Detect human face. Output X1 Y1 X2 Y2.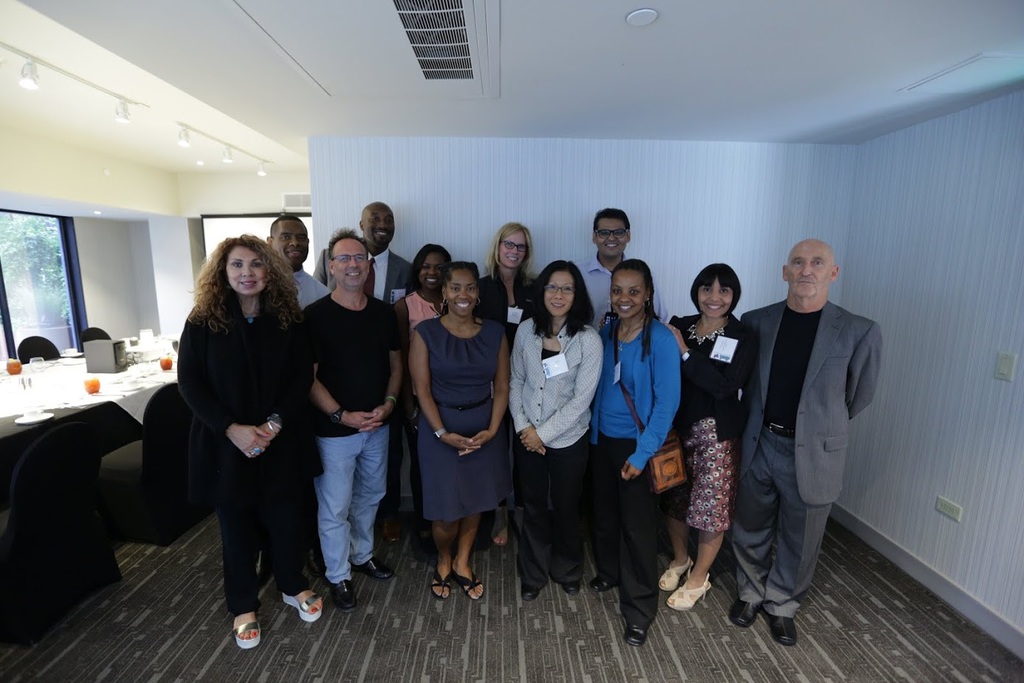
497 231 528 267.
